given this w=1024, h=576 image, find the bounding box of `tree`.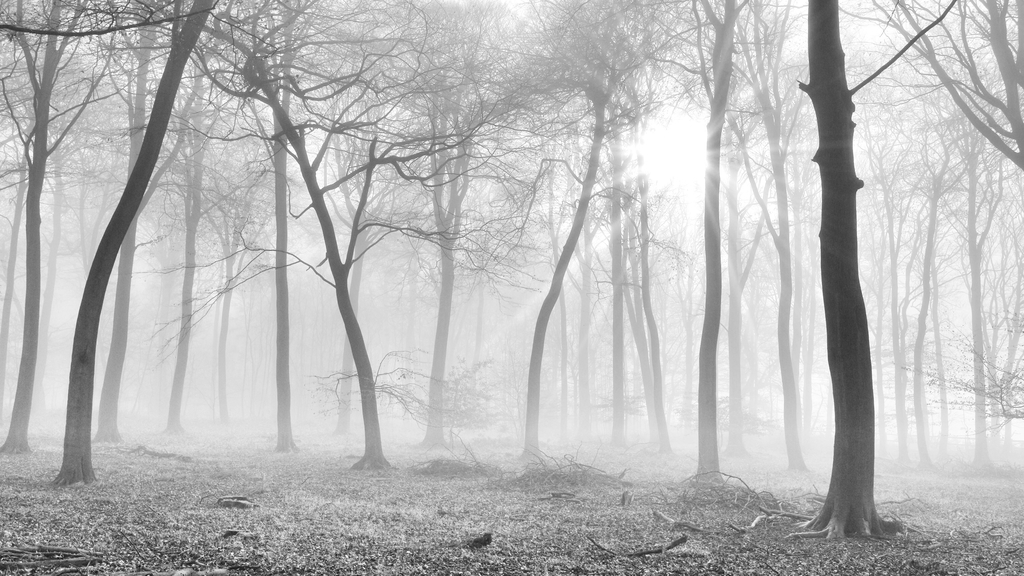
pyautogui.locateOnScreen(0, 0, 792, 545).
